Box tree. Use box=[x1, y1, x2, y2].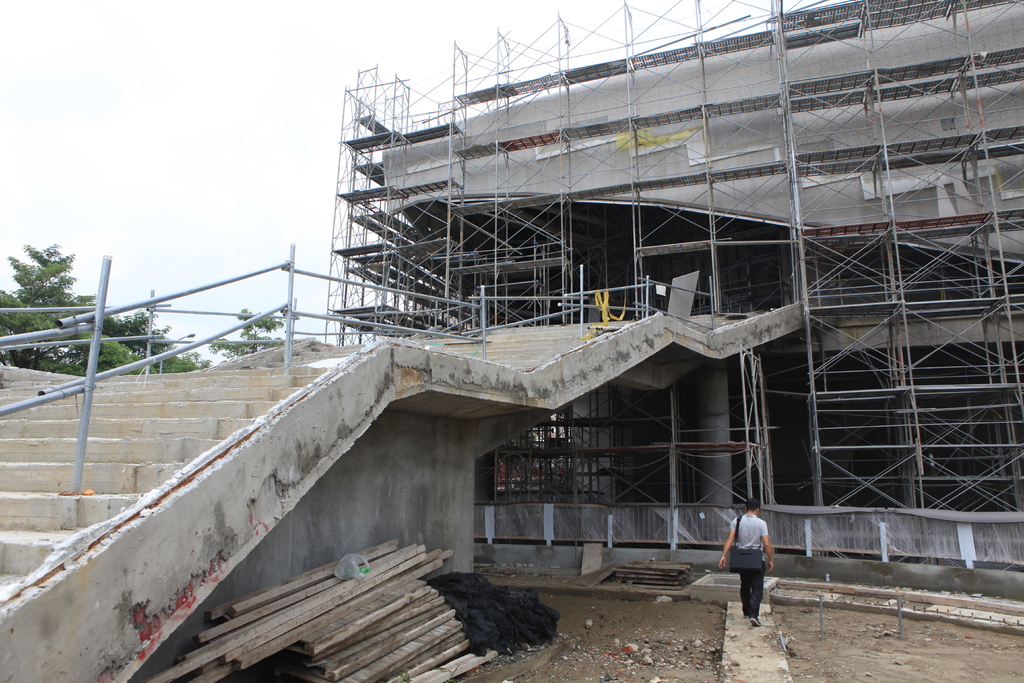
box=[0, 242, 91, 381].
